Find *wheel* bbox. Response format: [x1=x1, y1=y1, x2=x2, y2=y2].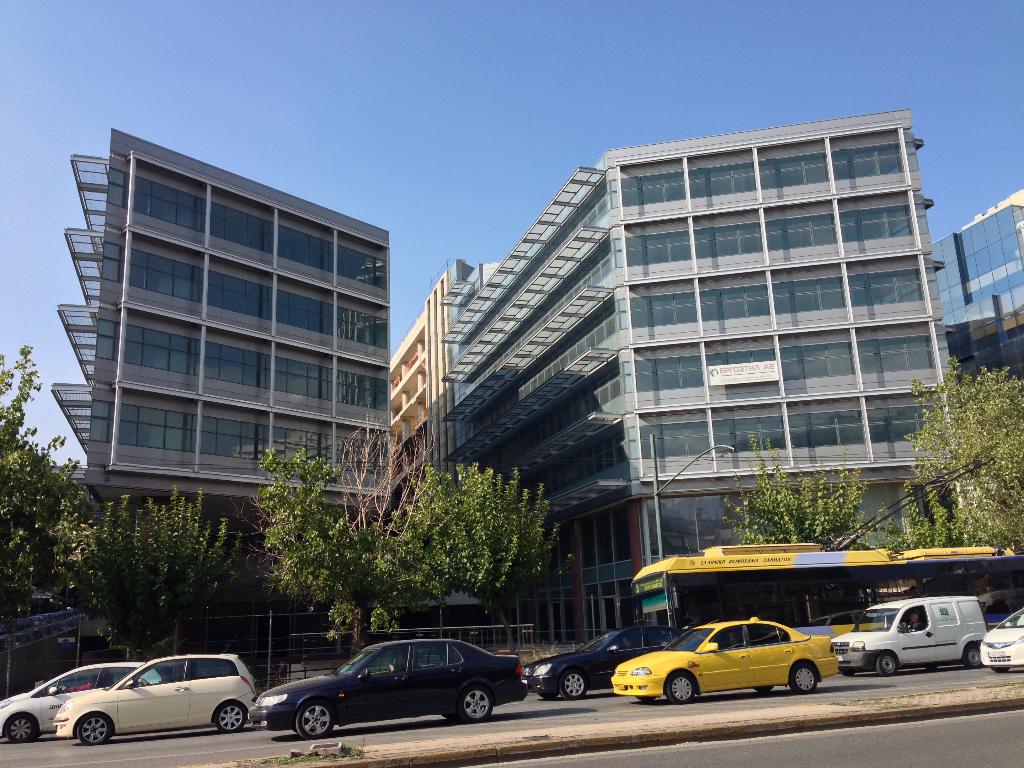
[x1=209, y1=701, x2=249, y2=735].
